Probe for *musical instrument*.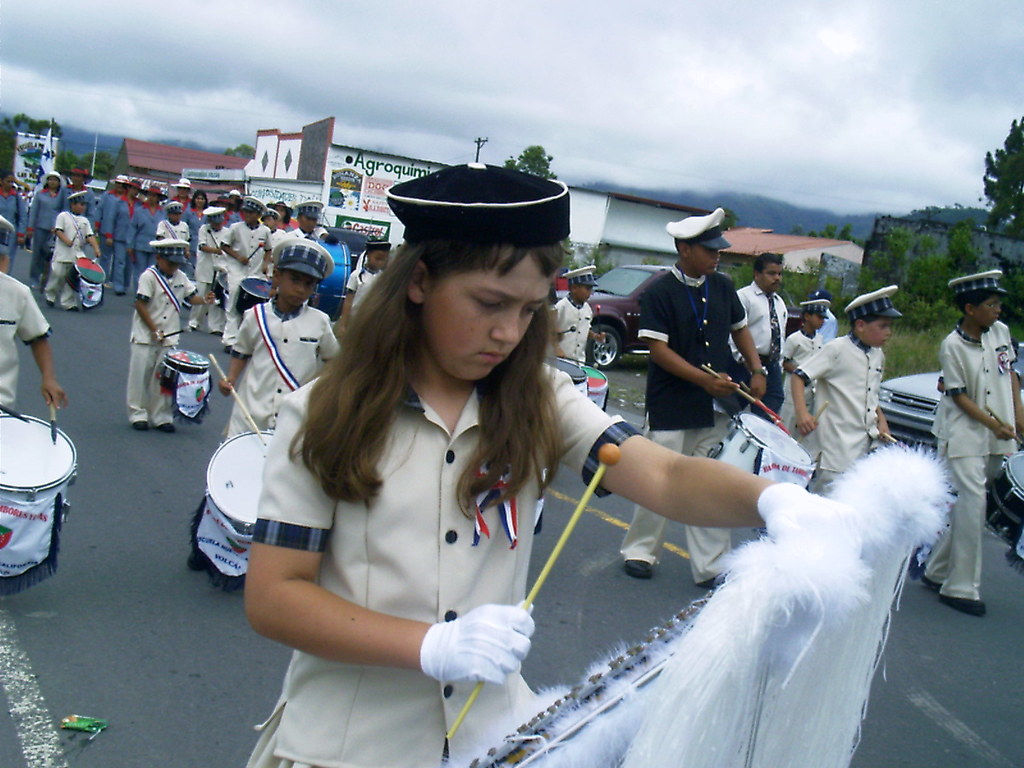
Probe result: Rect(587, 352, 620, 410).
